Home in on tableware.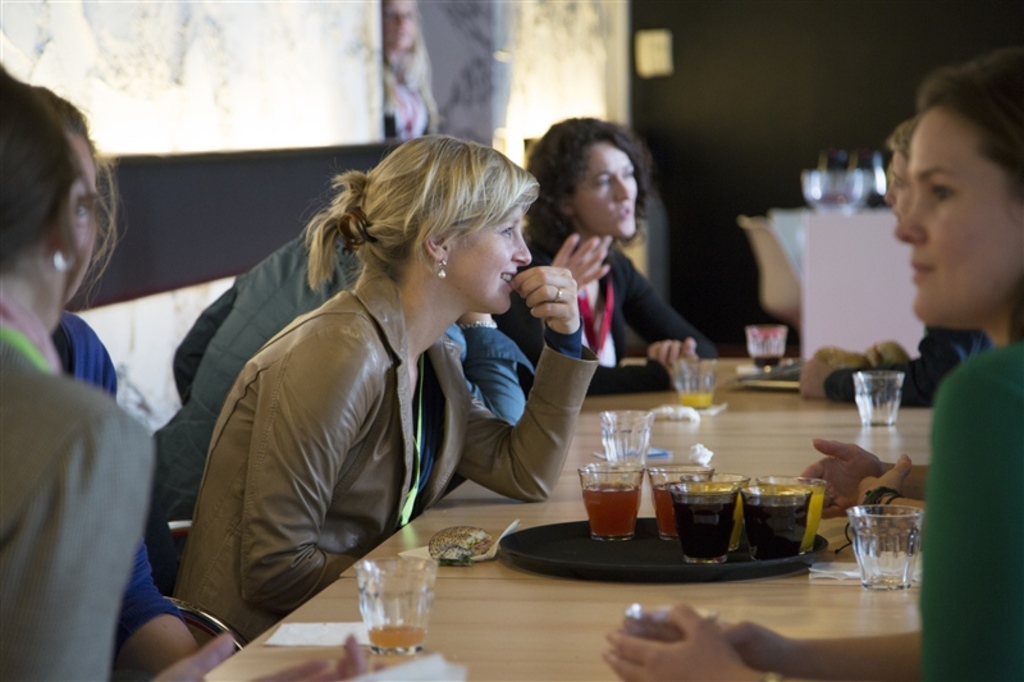
Homed in at BBox(851, 362, 896, 438).
